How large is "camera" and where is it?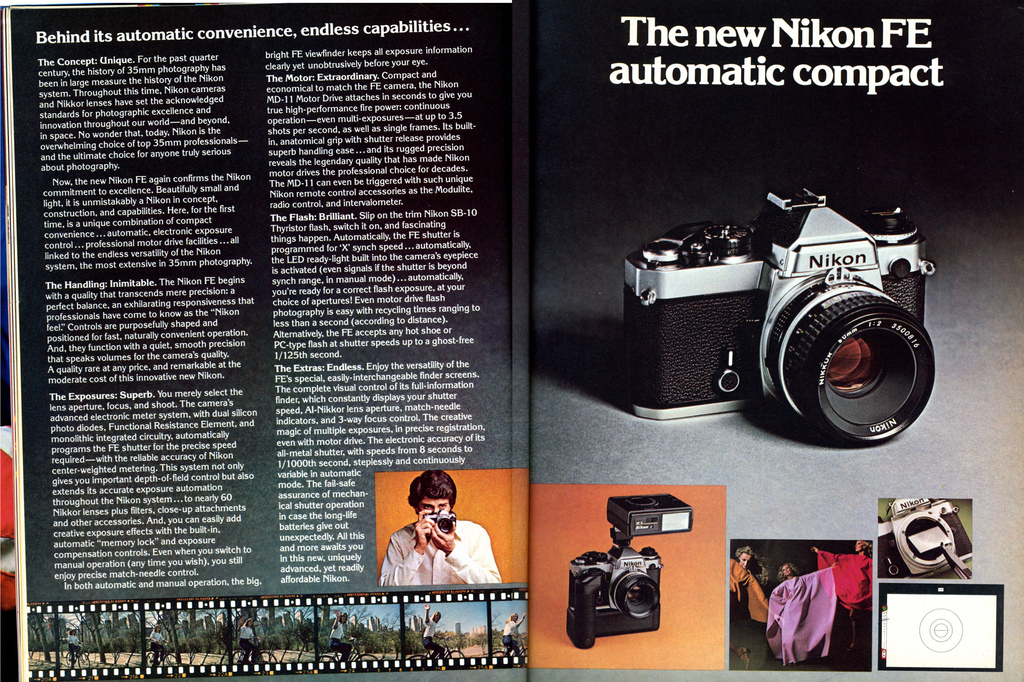
Bounding box: <bbox>420, 512, 455, 539</bbox>.
